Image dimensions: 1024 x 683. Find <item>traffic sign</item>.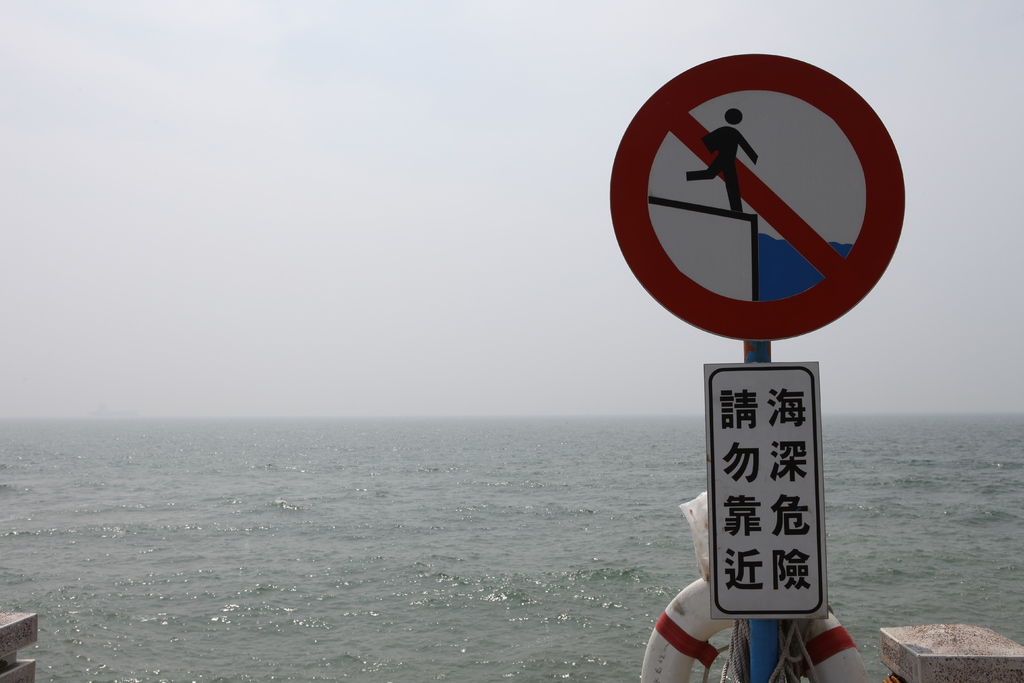
locate(608, 50, 909, 366).
